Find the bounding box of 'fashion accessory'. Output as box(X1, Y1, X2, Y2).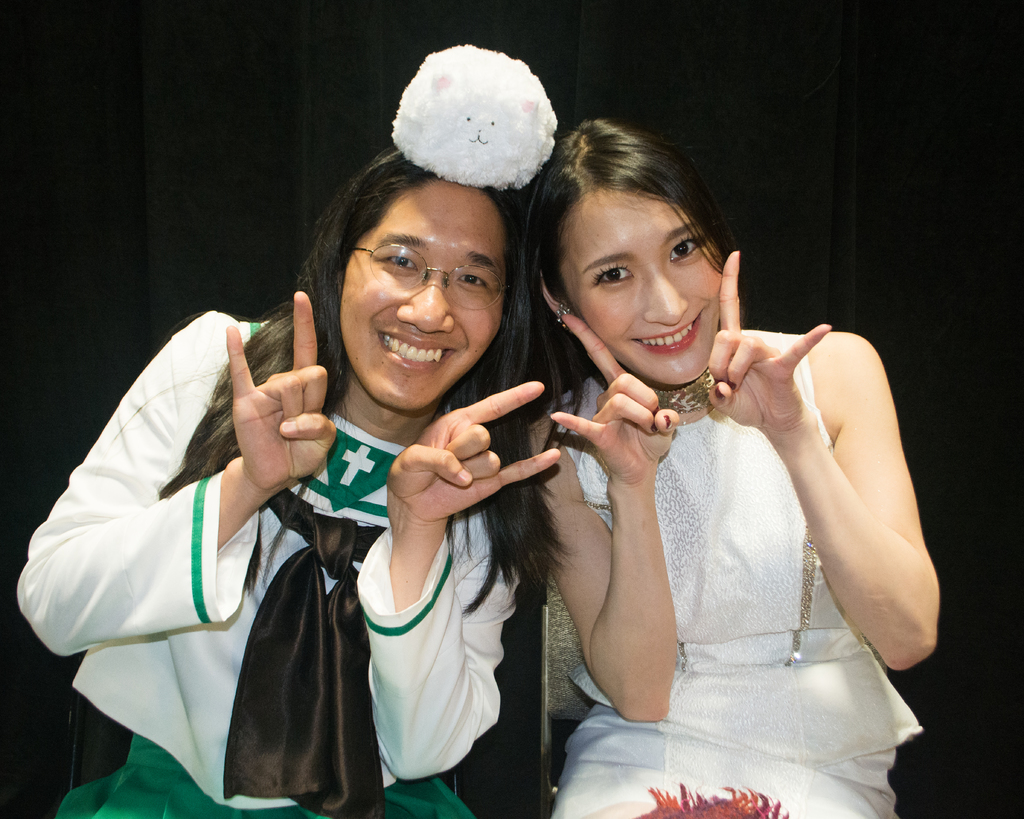
box(390, 35, 562, 200).
